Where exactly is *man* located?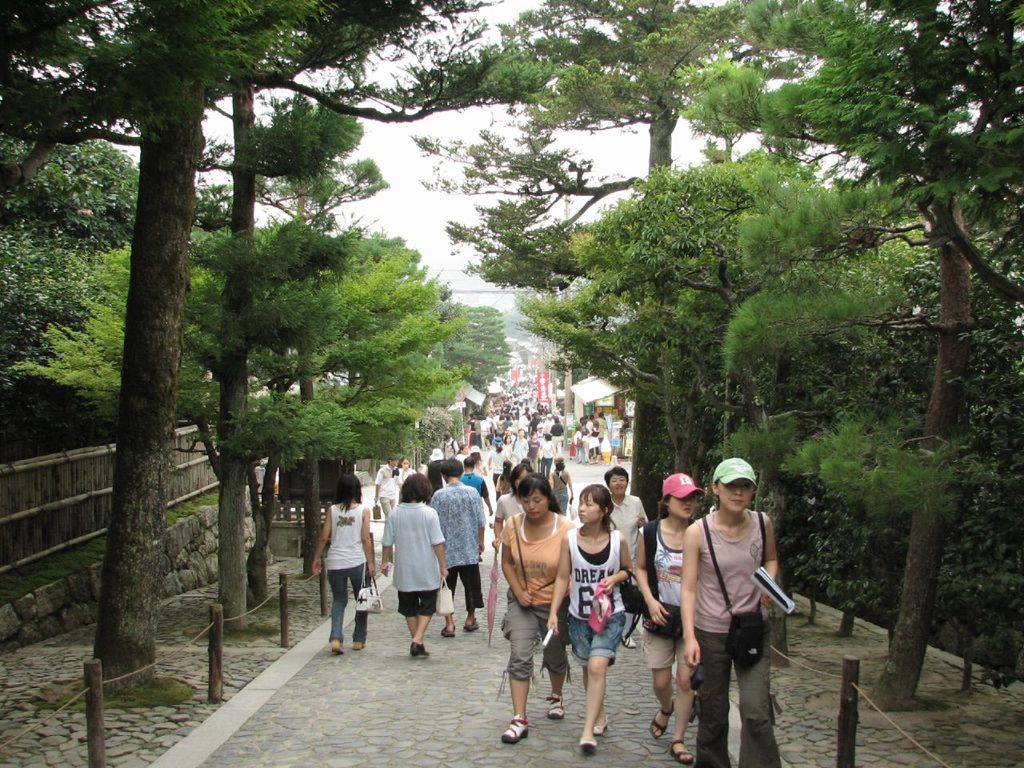
Its bounding box is BBox(433, 462, 495, 638).
